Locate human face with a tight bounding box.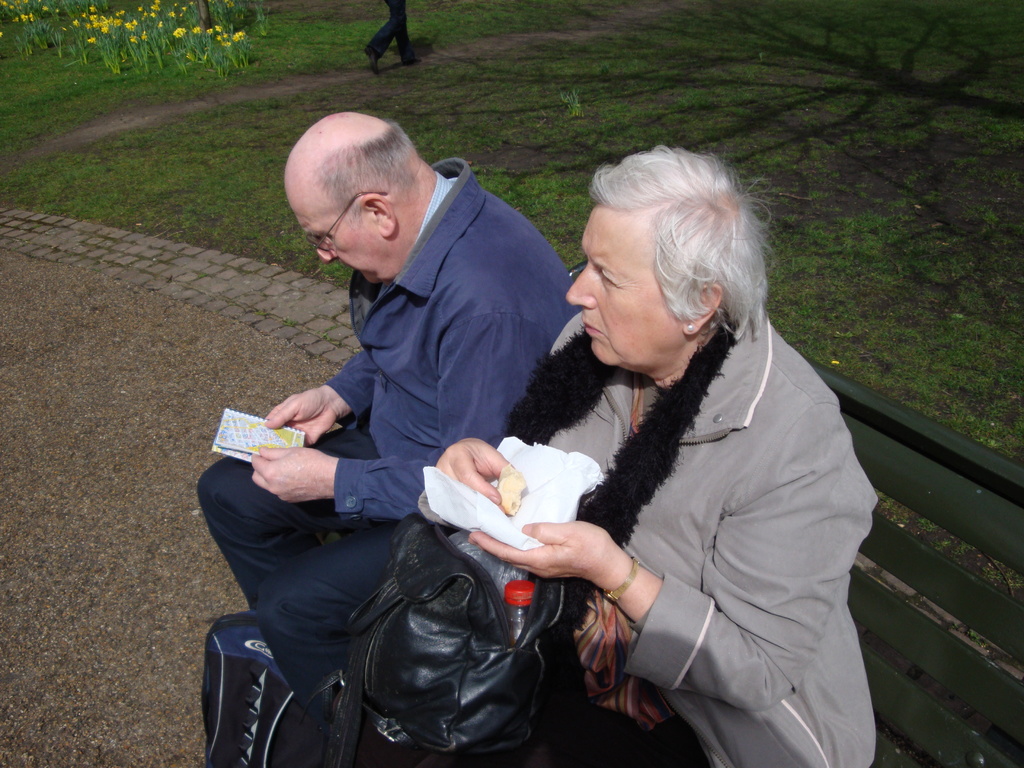
pyautogui.locateOnScreen(285, 196, 380, 284).
